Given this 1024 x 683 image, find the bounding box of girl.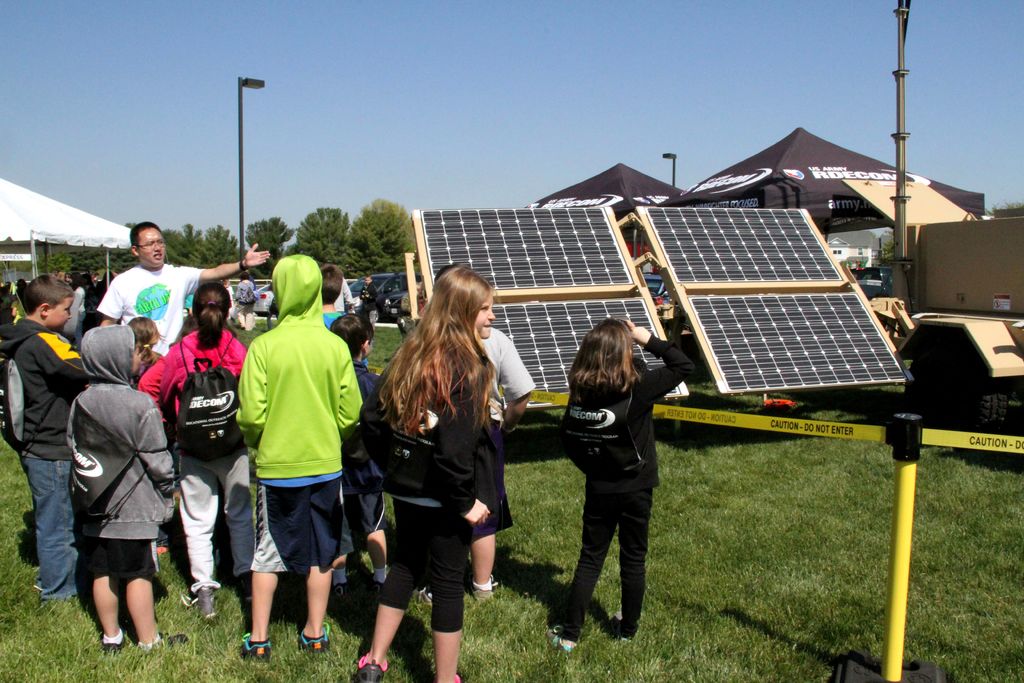
bbox=[551, 315, 698, 652].
